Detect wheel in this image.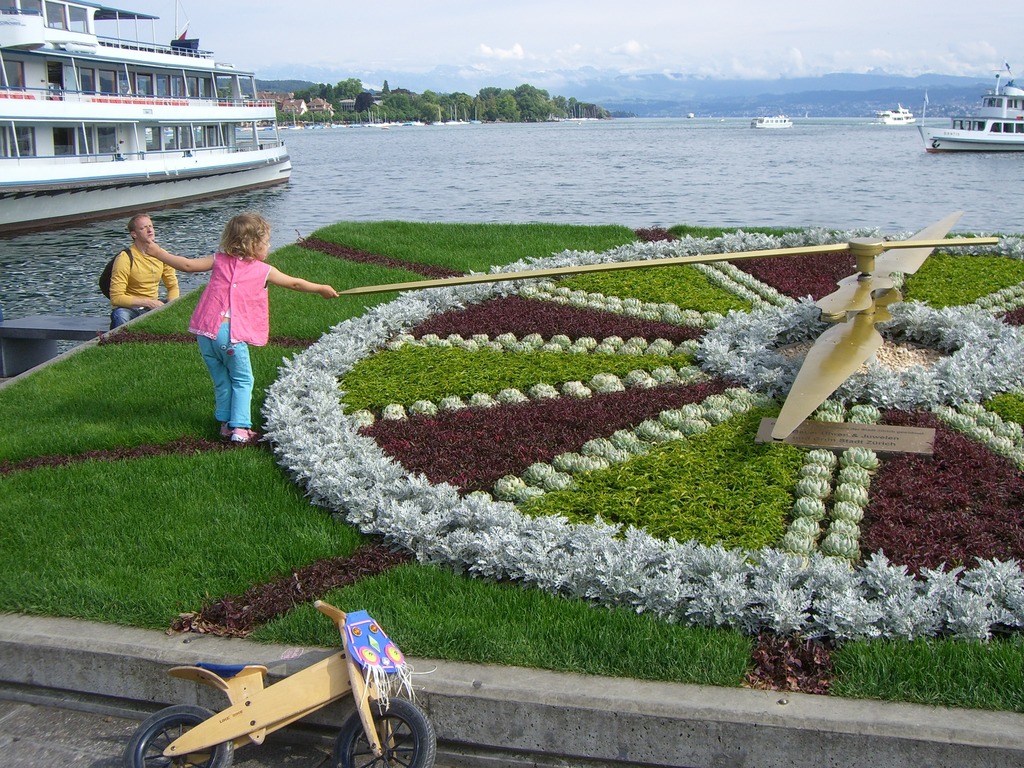
Detection: <box>338,688,435,767</box>.
